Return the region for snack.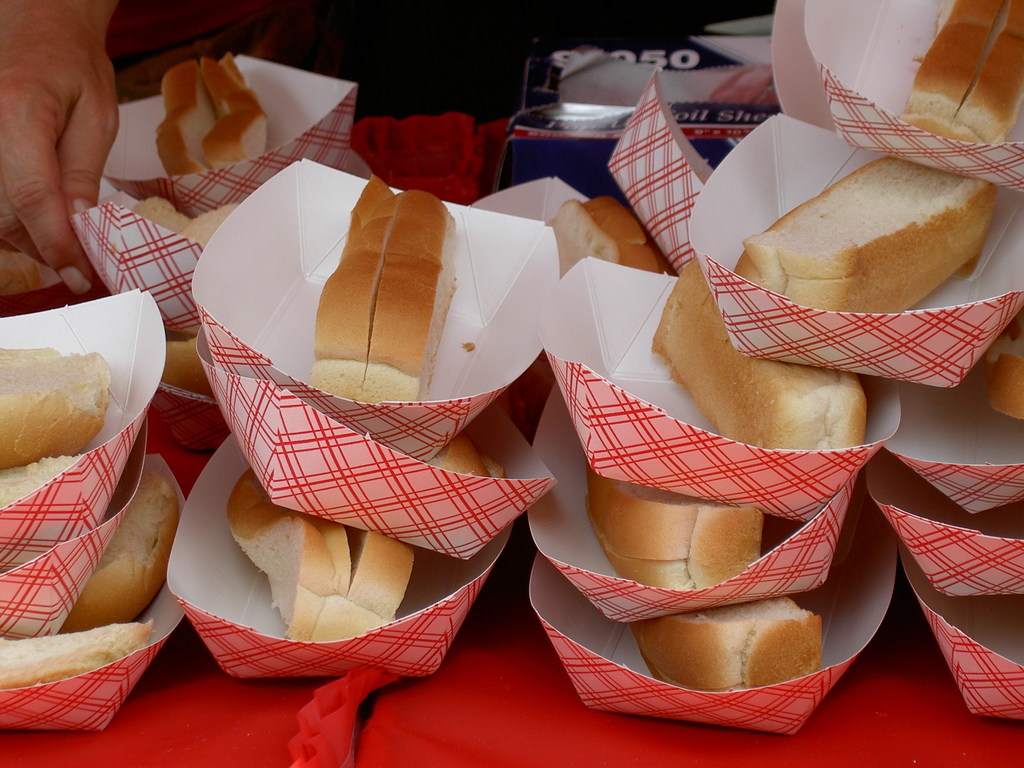
[left=899, top=0, right=1023, bottom=146].
